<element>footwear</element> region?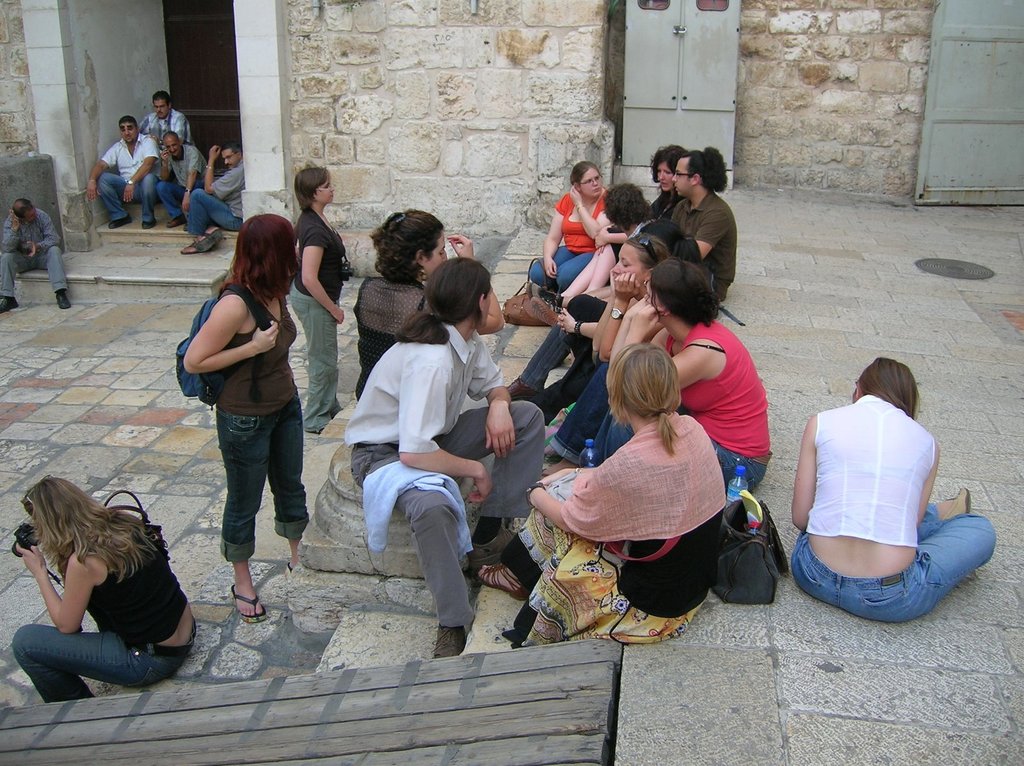
182 241 194 253
